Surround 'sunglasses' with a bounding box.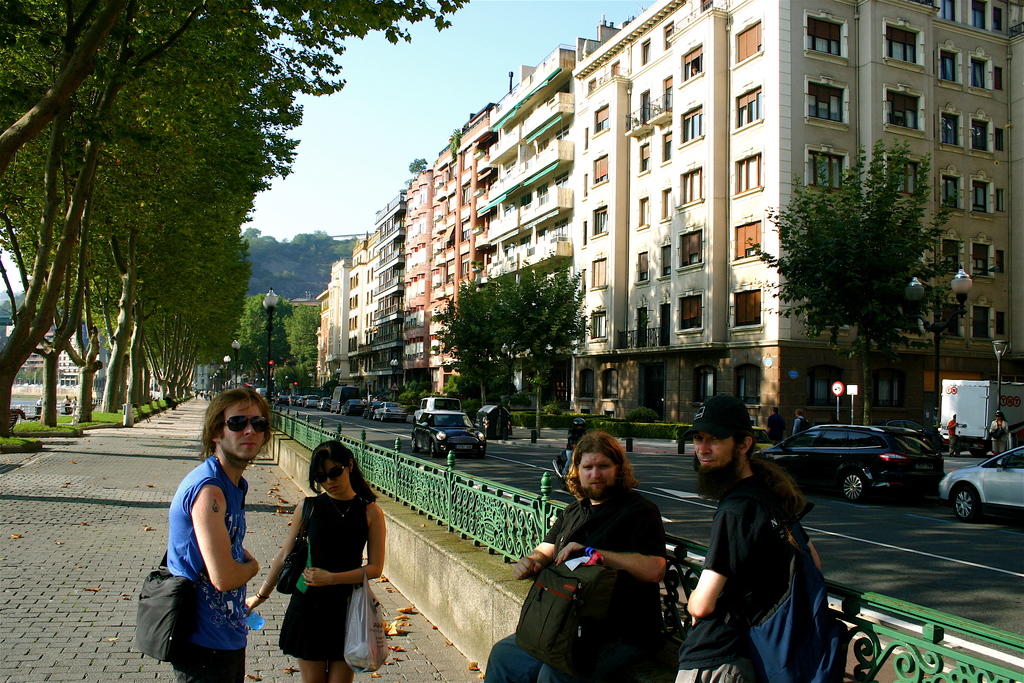
locate(314, 466, 344, 483).
